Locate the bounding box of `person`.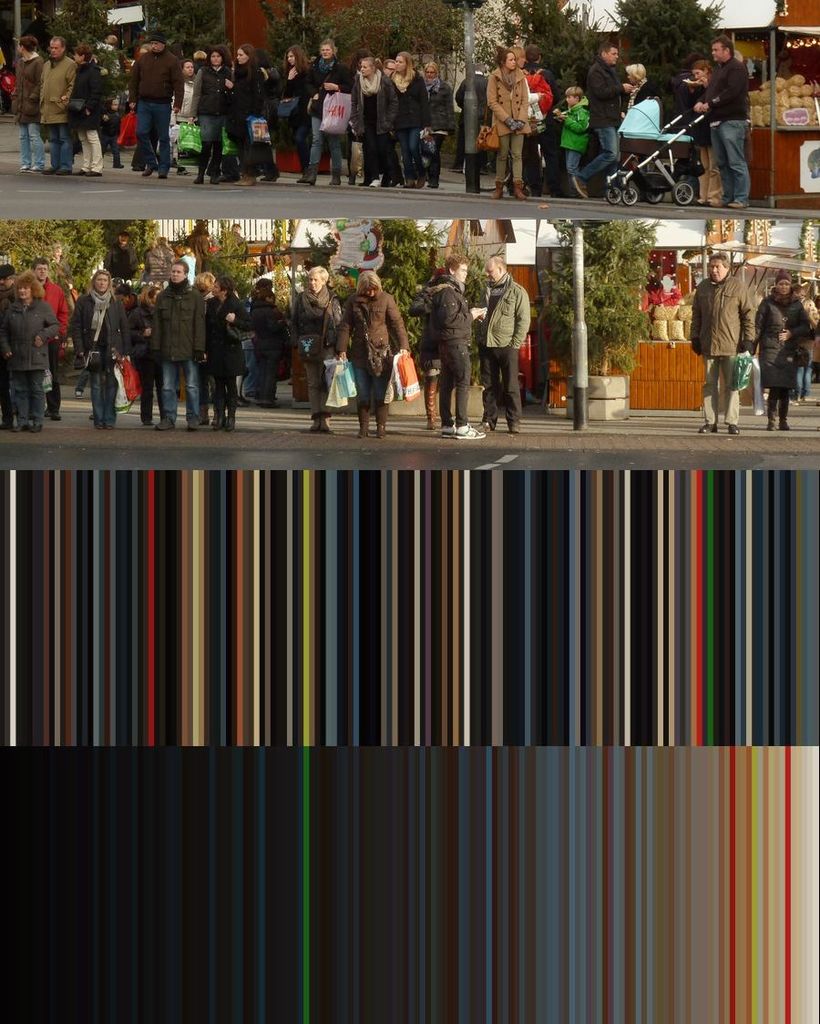
Bounding box: [426, 252, 490, 441].
